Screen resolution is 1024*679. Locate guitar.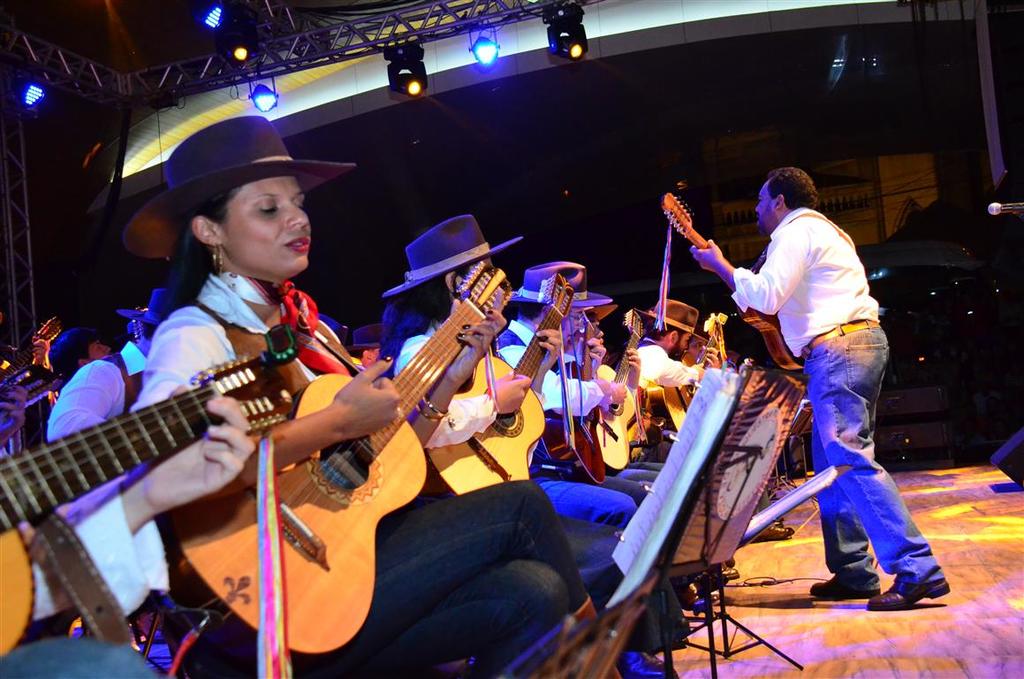
x1=415, y1=263, x2=602, y2=500.
